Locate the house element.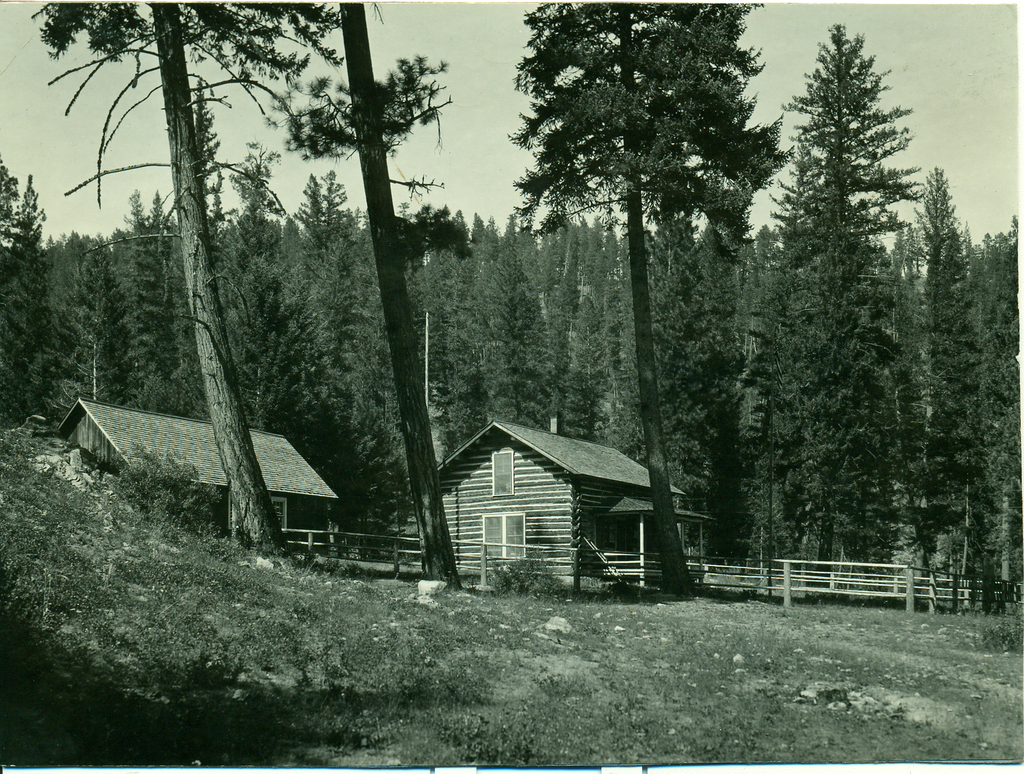
Element bbox: [left=63, top=401, right=334, bottom=547].
